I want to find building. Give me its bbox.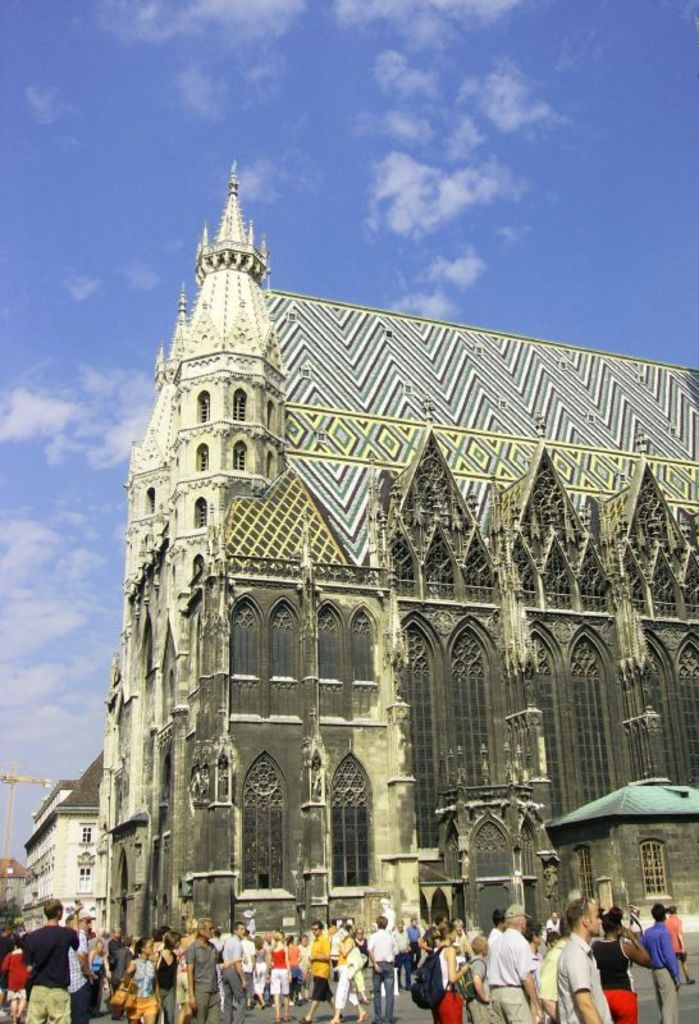
detection(122, 164, 698, 993).
